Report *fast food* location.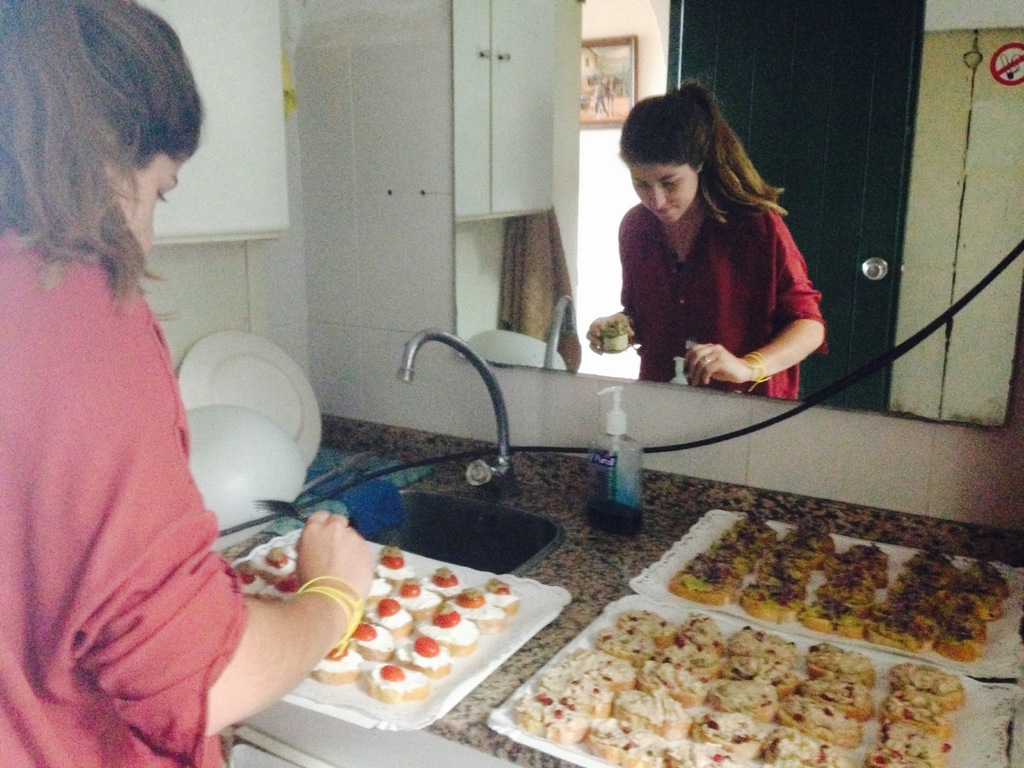
Report: <bbox>804, 644, 878, 688</bbox>.
